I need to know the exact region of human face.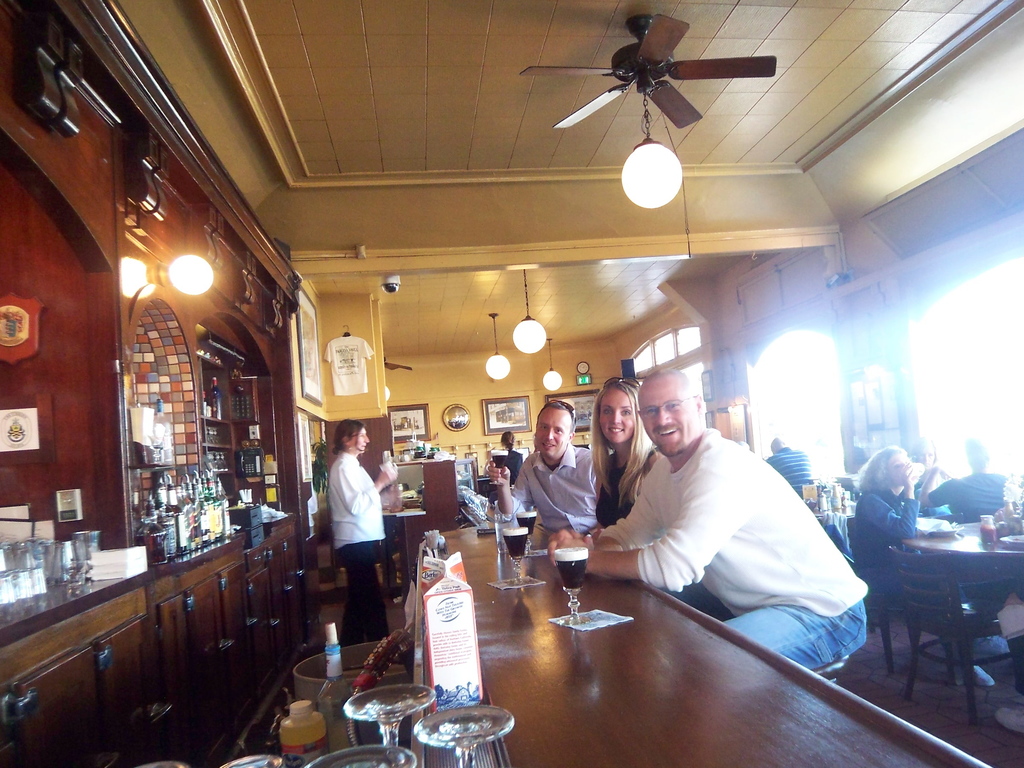
Region: select_region(595, 392, 633, 443).
